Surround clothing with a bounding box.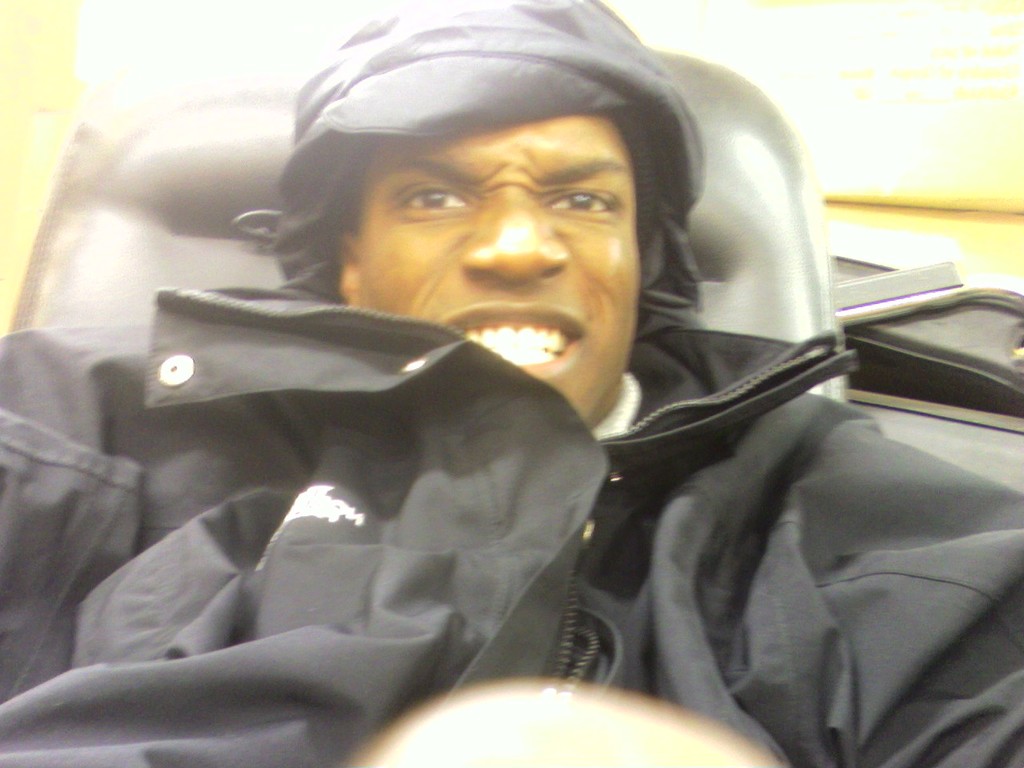
BBox(3, 334, 1021, 760).
